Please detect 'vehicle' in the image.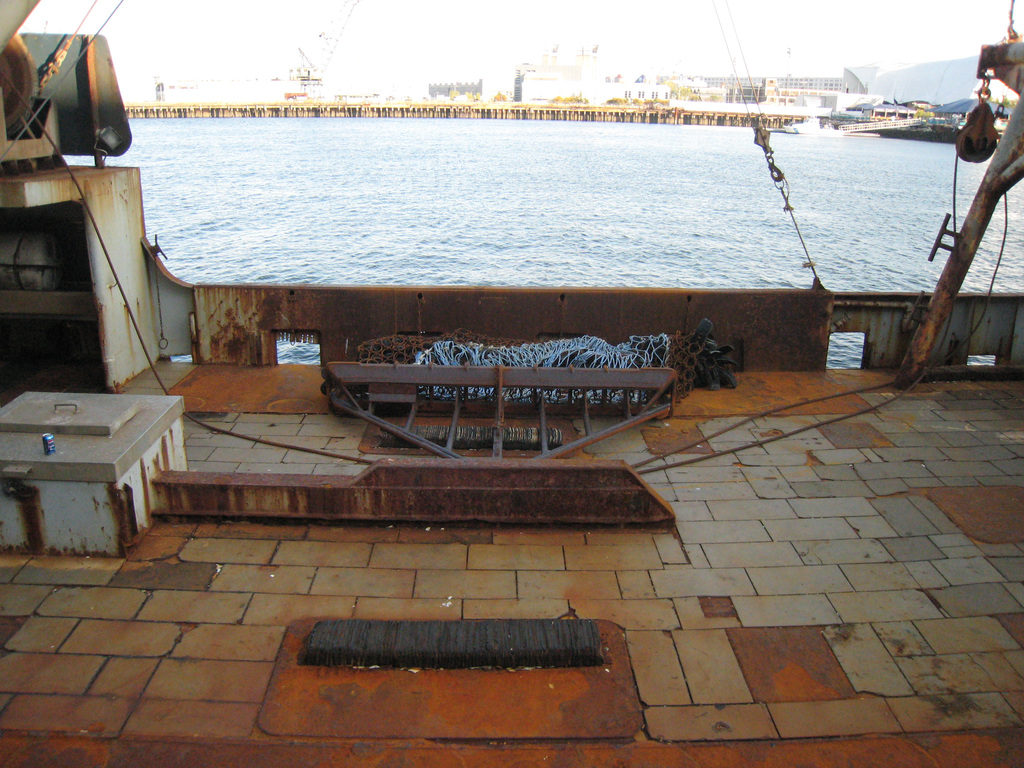
left=292, top=0, right=360, bottom=108.
